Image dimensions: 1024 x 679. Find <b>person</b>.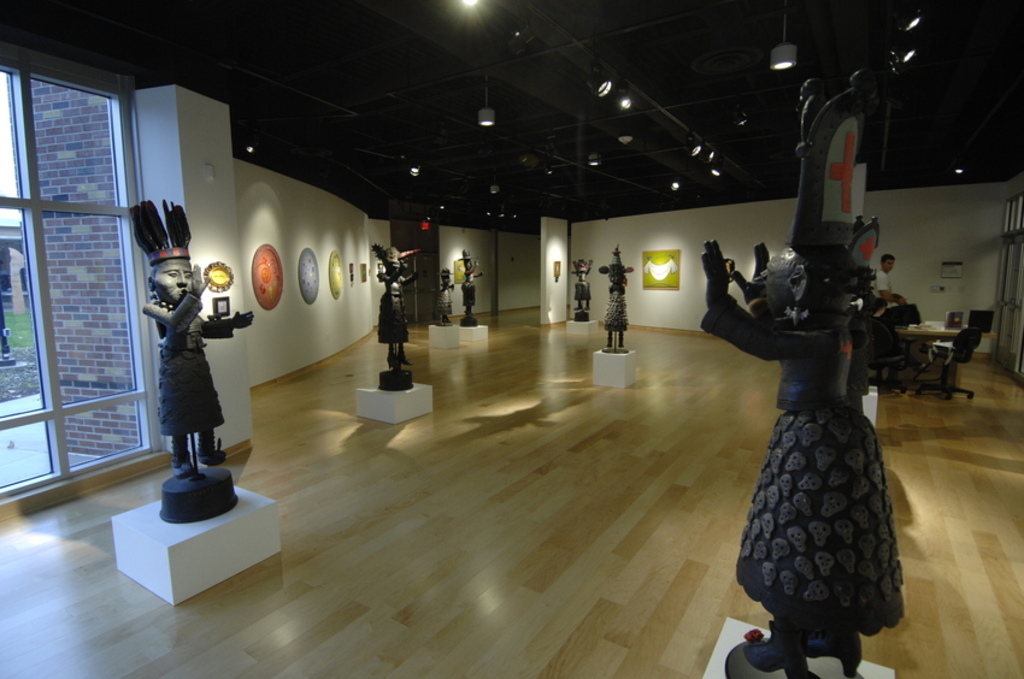
600,253,637,352.
